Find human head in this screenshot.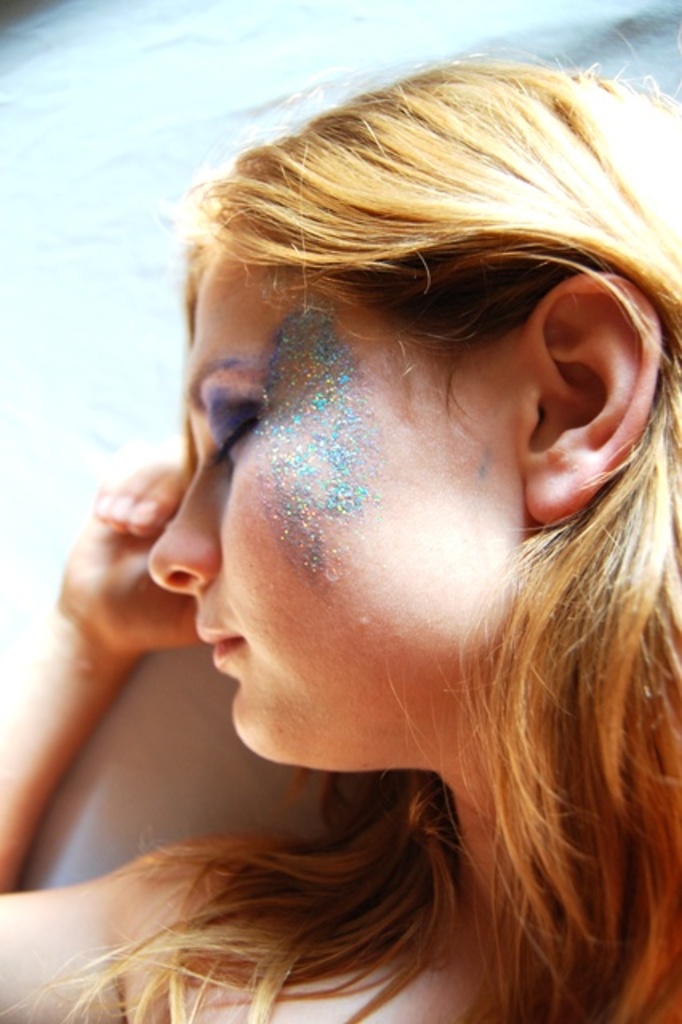
The bounding box for human head is 141:58:680:773.
